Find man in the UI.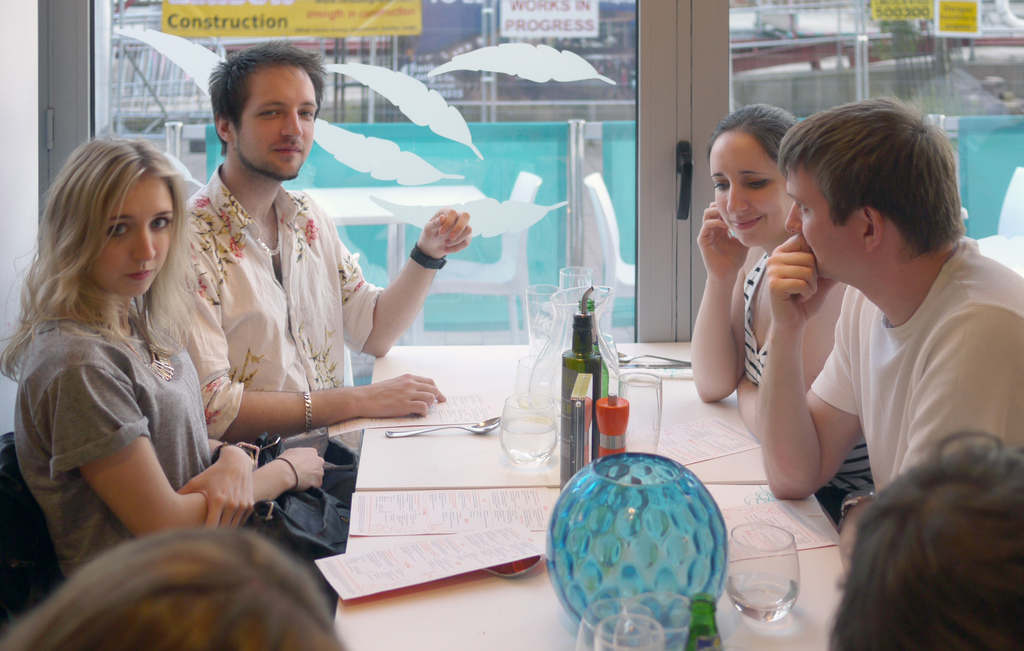
UI element at <region>726, 109, 1020, 581</region>.
